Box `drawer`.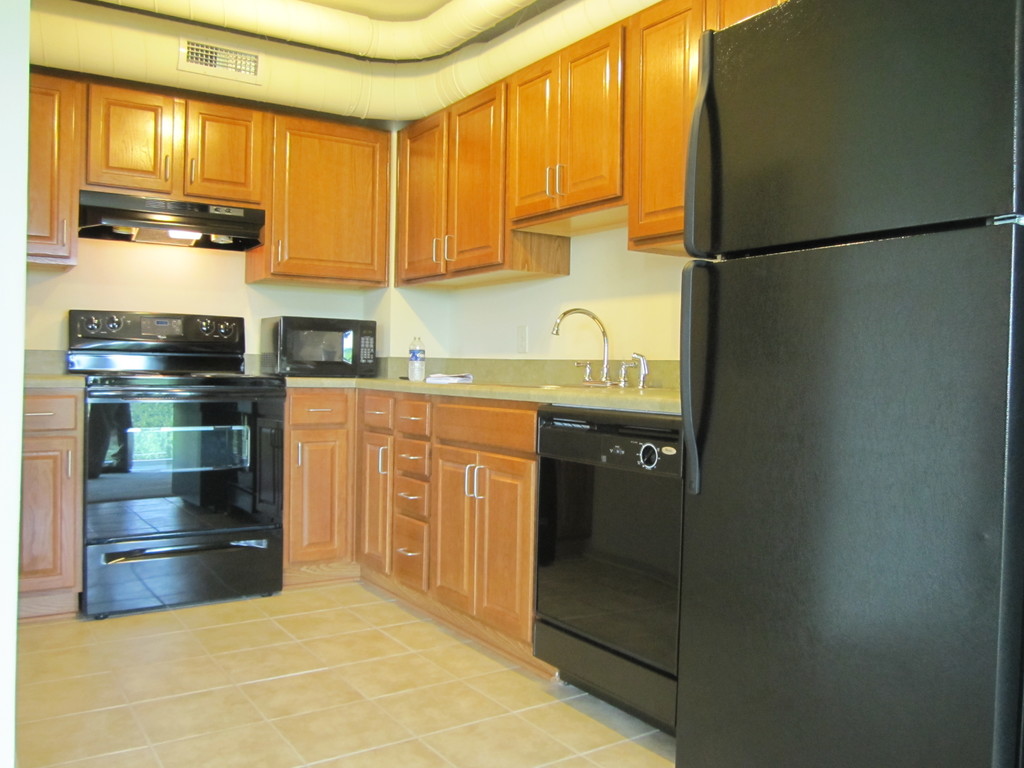
364, 396, 392, 430.
